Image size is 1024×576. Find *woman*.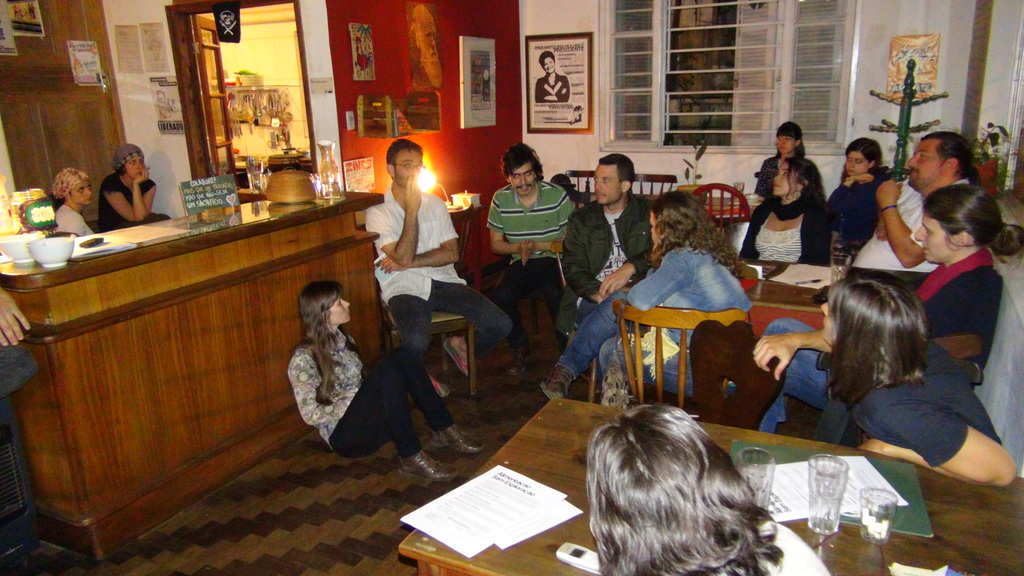
(x1=98, y1=145, x2=172, y2=229).
